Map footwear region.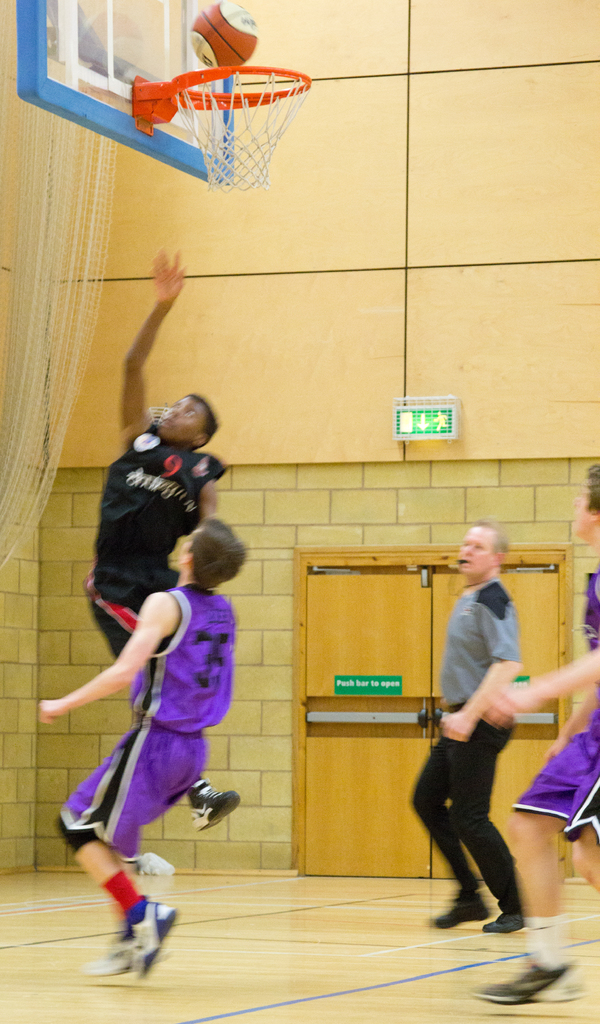
Mapped to (x1=468, y1=951, x2=594, y2=1007).
